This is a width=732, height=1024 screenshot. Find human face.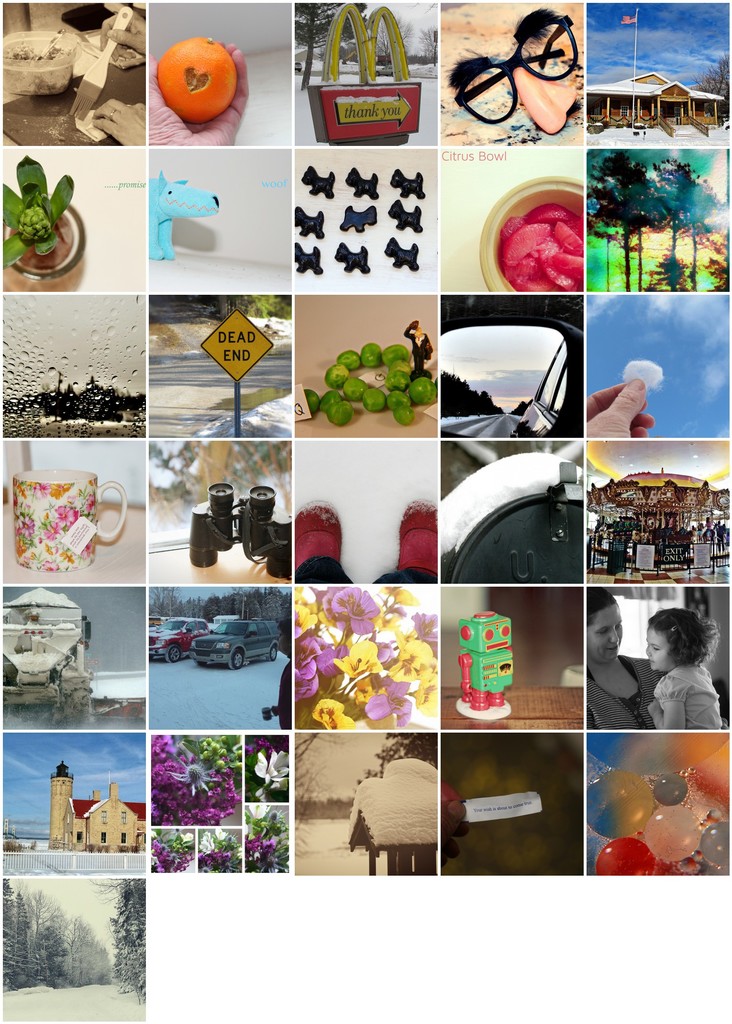
Bounding box: (left=458, top=13, right=614, bottom=125).
